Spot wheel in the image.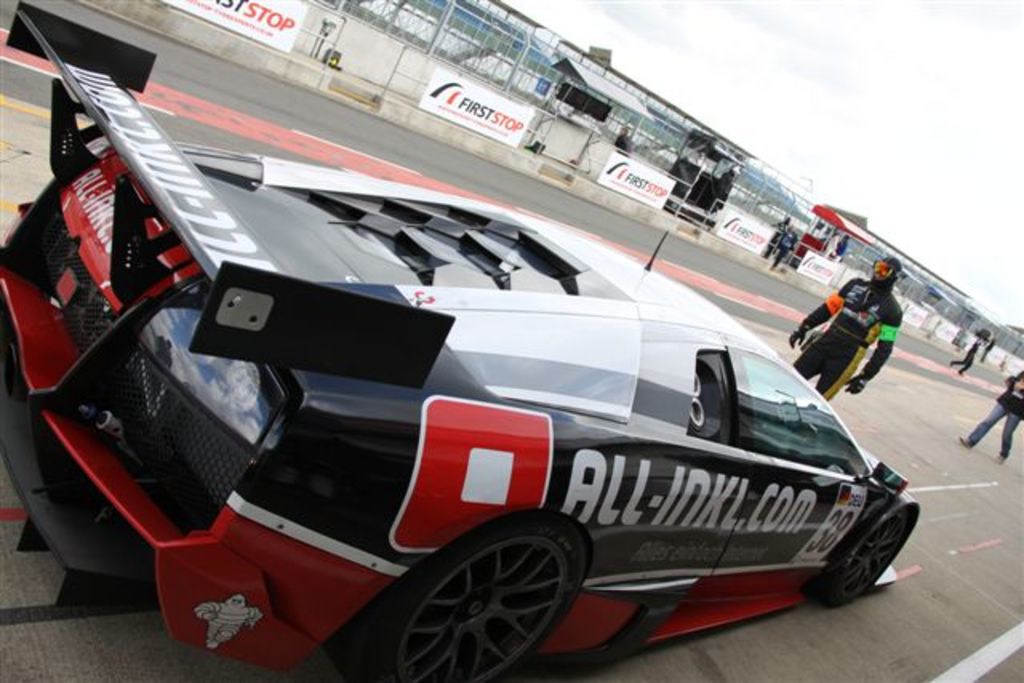
wheel found at box=[838, 505, 904, 617].
